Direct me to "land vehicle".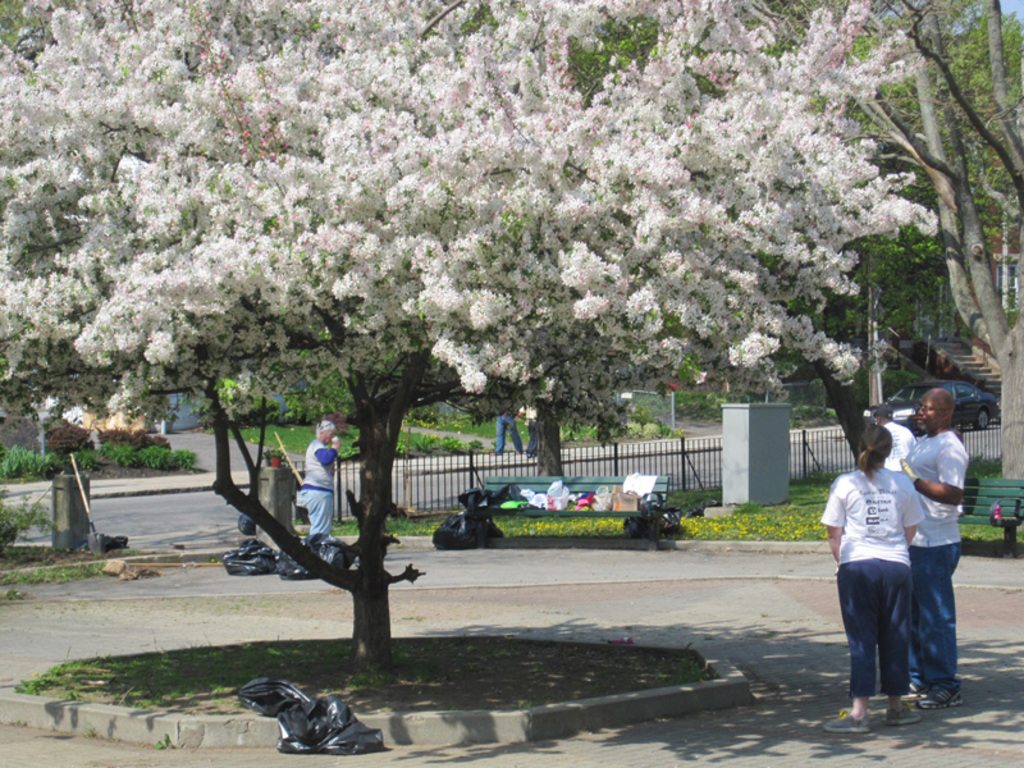
Direction: region(869, 378, 1000, 436).
